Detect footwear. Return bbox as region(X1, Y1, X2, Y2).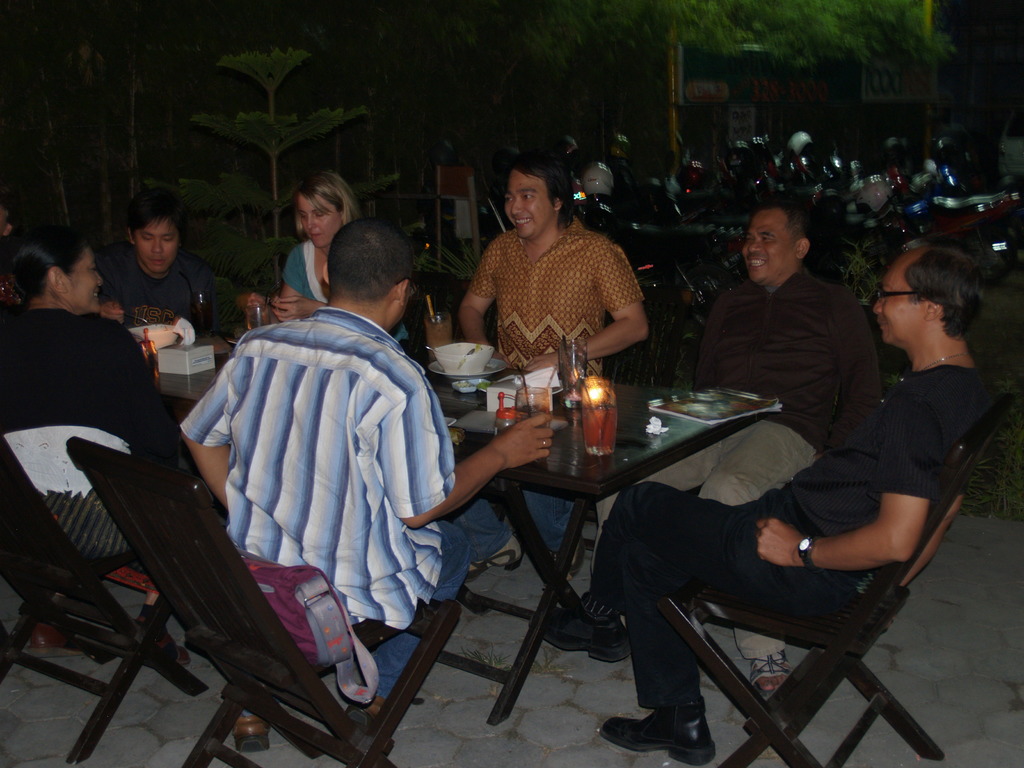
region(600, 701, 721, 765).
